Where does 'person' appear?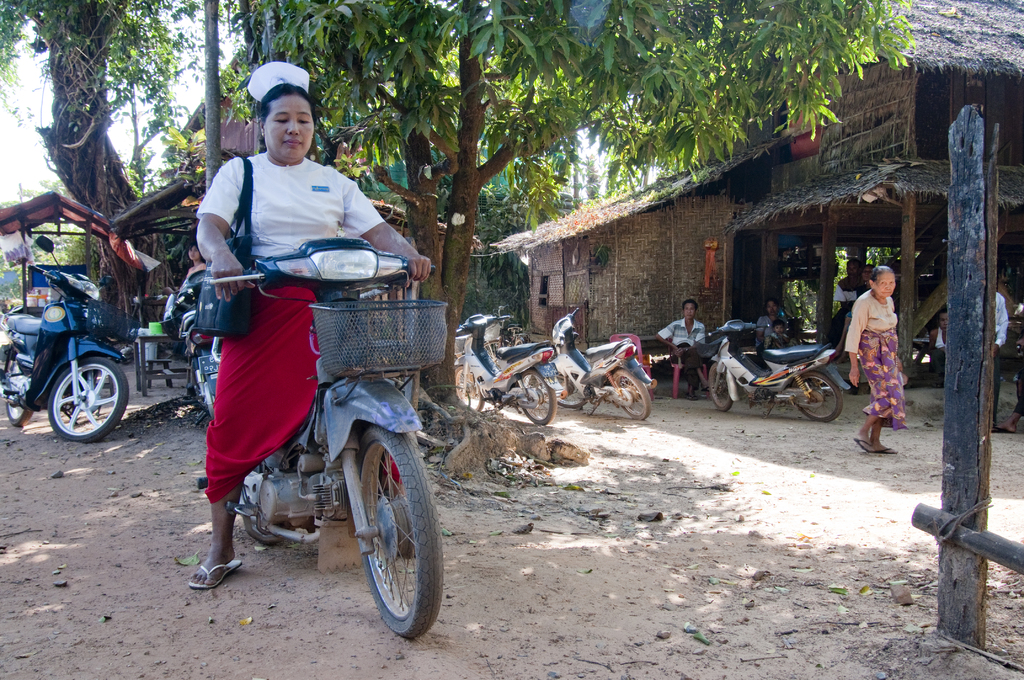
Appears at pyautogui.locateOnScreen(931, 311, 942, 354).
